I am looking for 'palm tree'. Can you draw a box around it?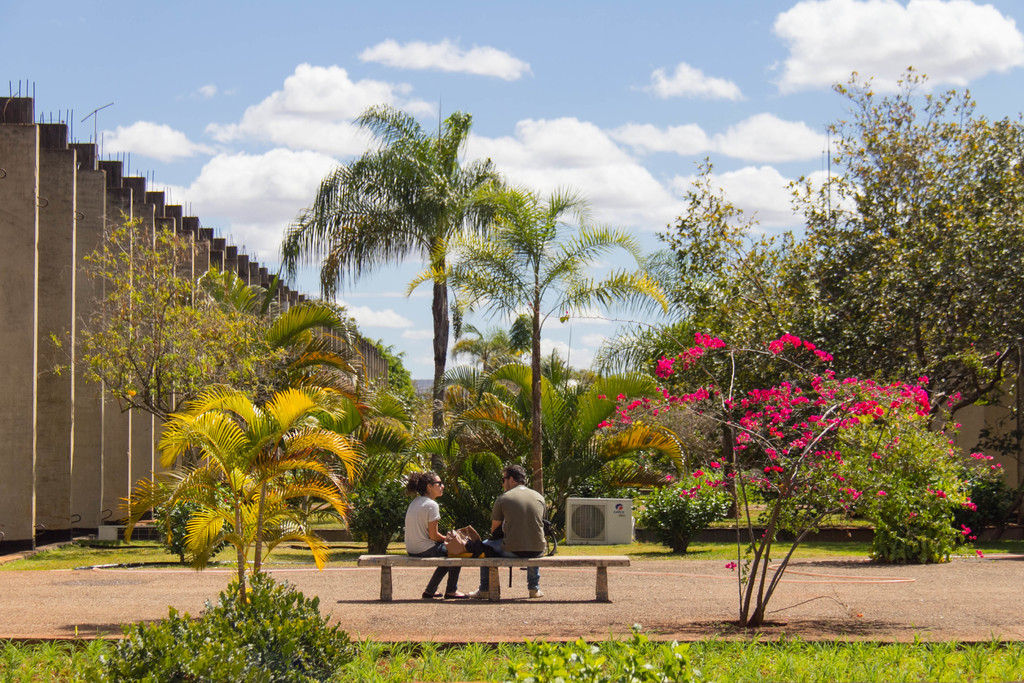
Sure, the bounding box is l=312, t=130, r=488, b=435.
